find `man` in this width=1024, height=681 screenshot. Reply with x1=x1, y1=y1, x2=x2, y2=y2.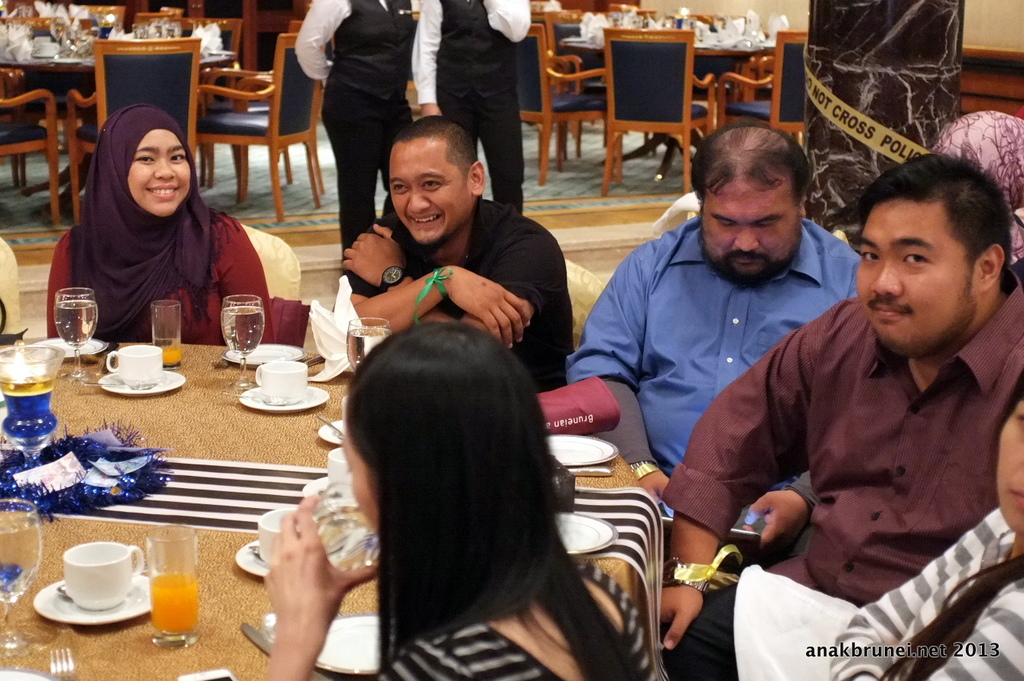
x1=571, y1=122, x2=857, y2=557.
